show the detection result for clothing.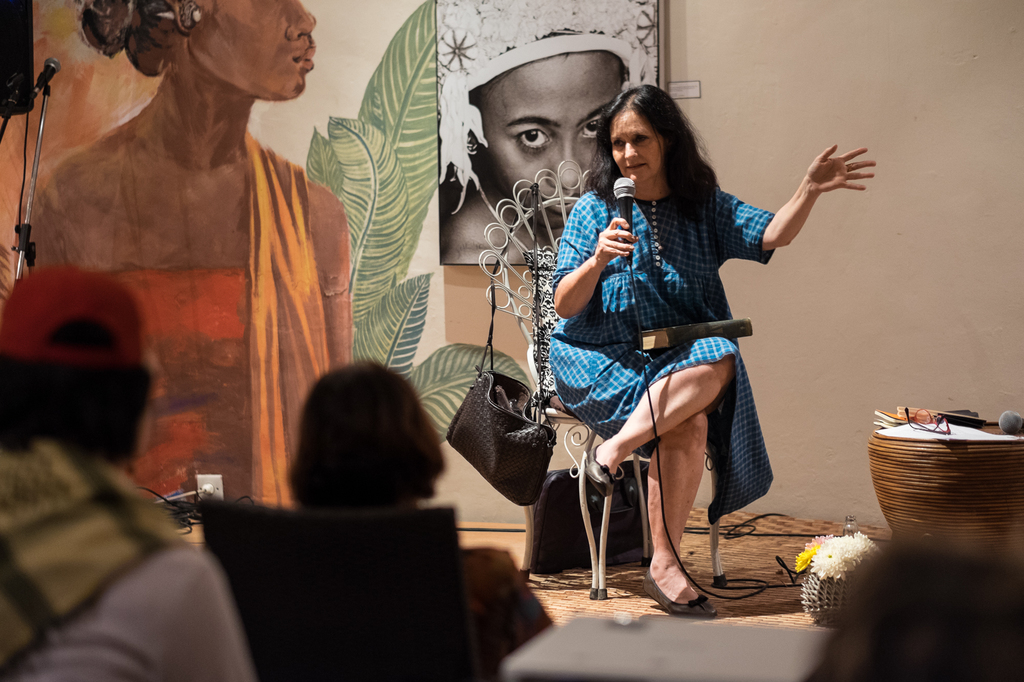
[x1=461, y1=546, x2=556, y2=681].
